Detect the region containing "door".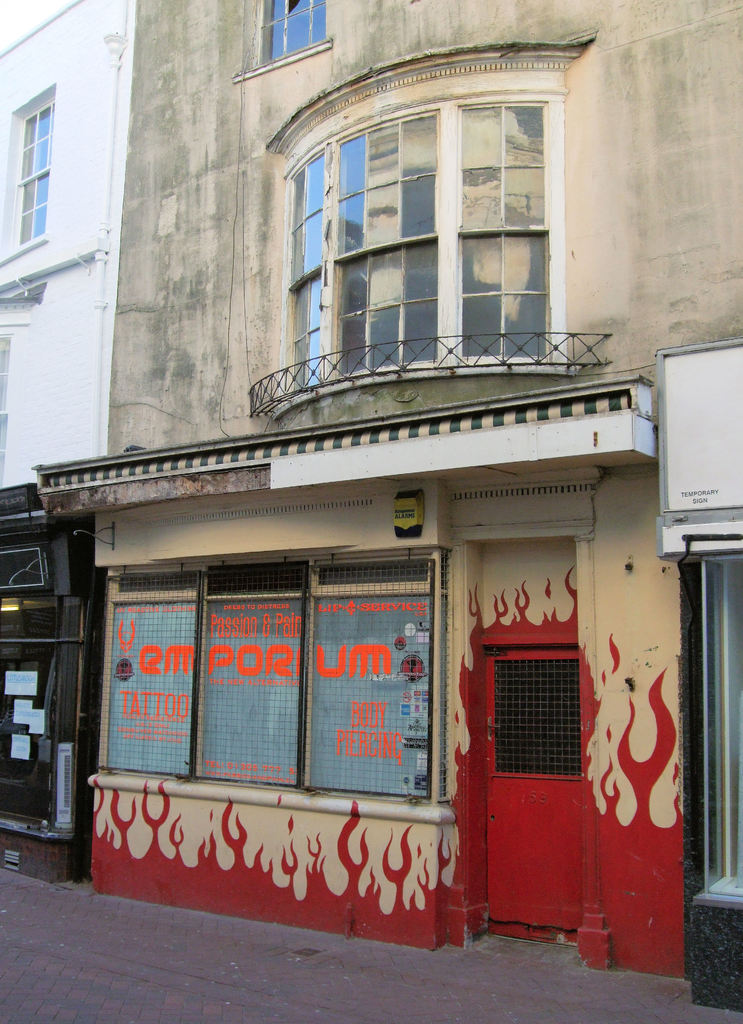
bbox=[481, 650, 587, 936].
